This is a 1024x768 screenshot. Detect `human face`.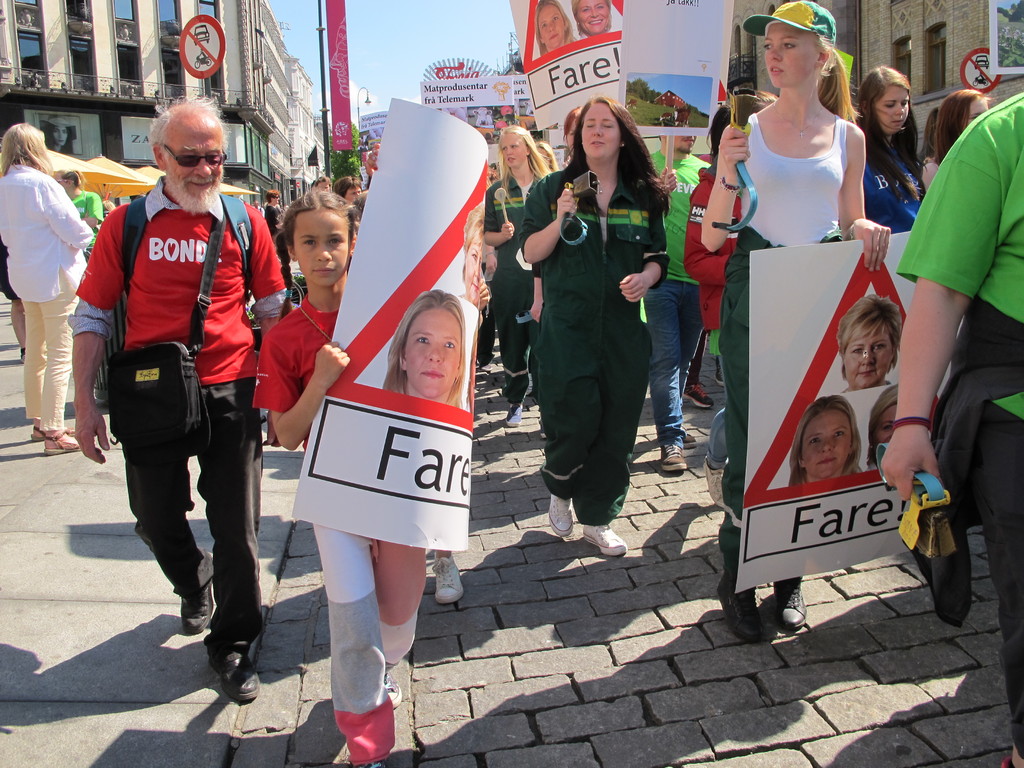
bbox(970, 94, 986, 124).
